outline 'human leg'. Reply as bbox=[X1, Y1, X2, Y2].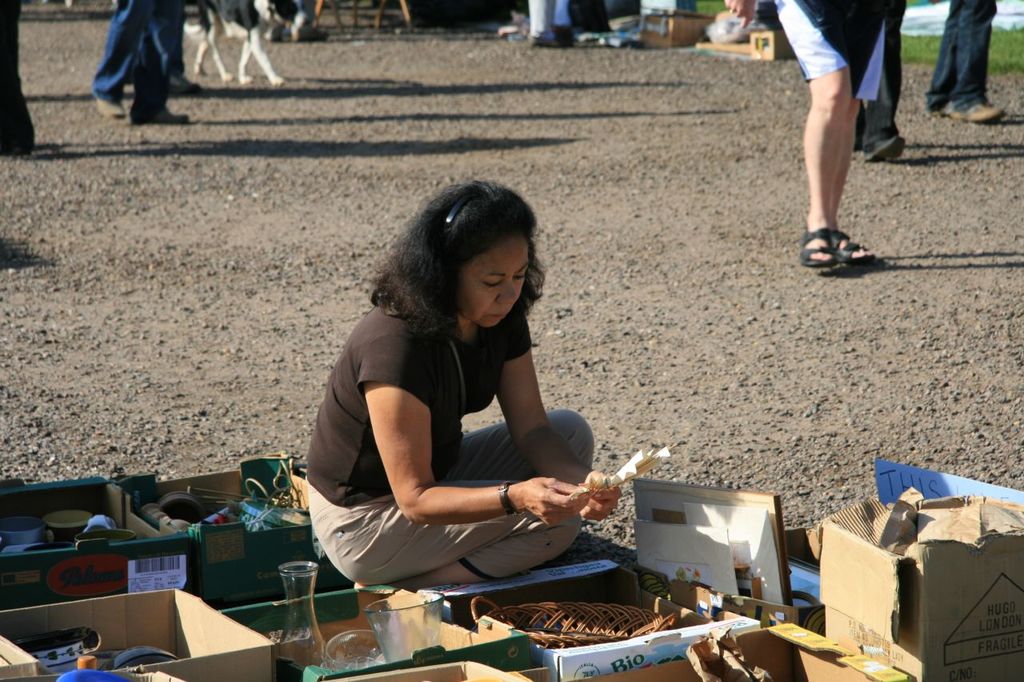
bbox=[927, 0, 1002, 125].
